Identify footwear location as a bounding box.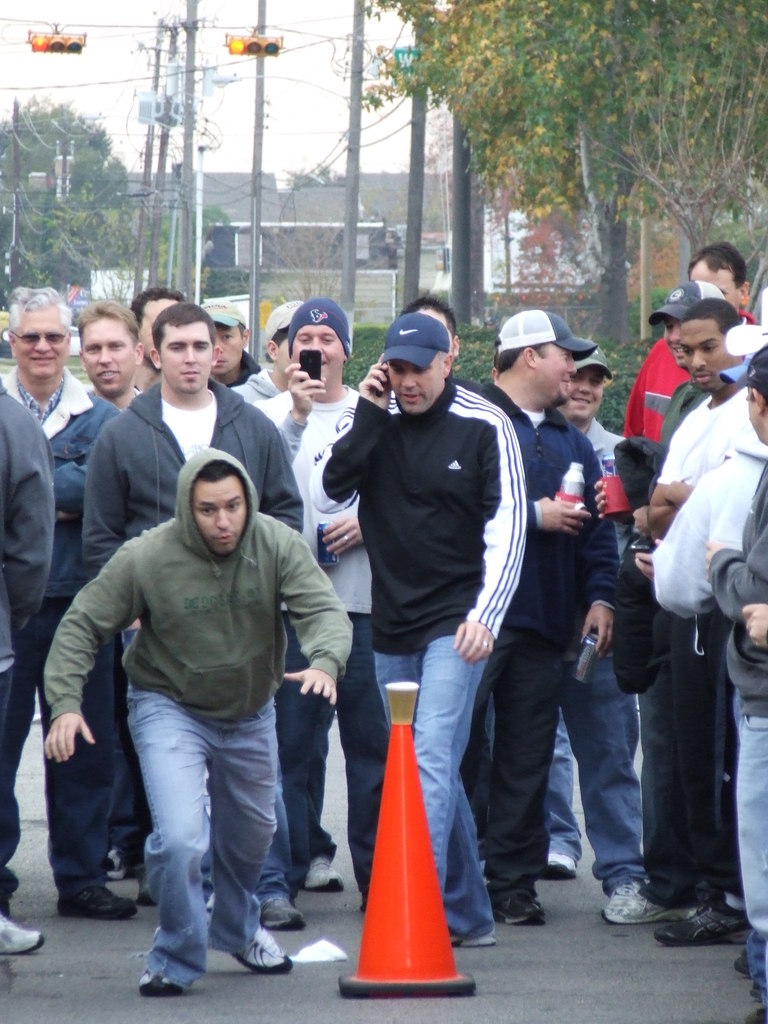
(left=222, top=925, right=291, bottom=966).
